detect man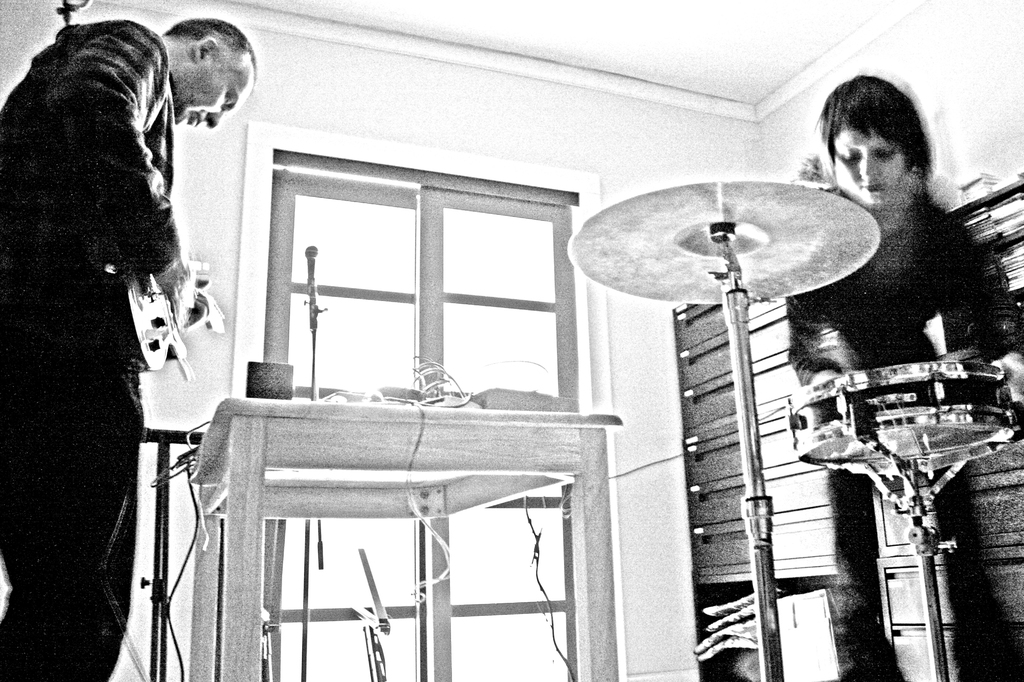
18,0,254,626
